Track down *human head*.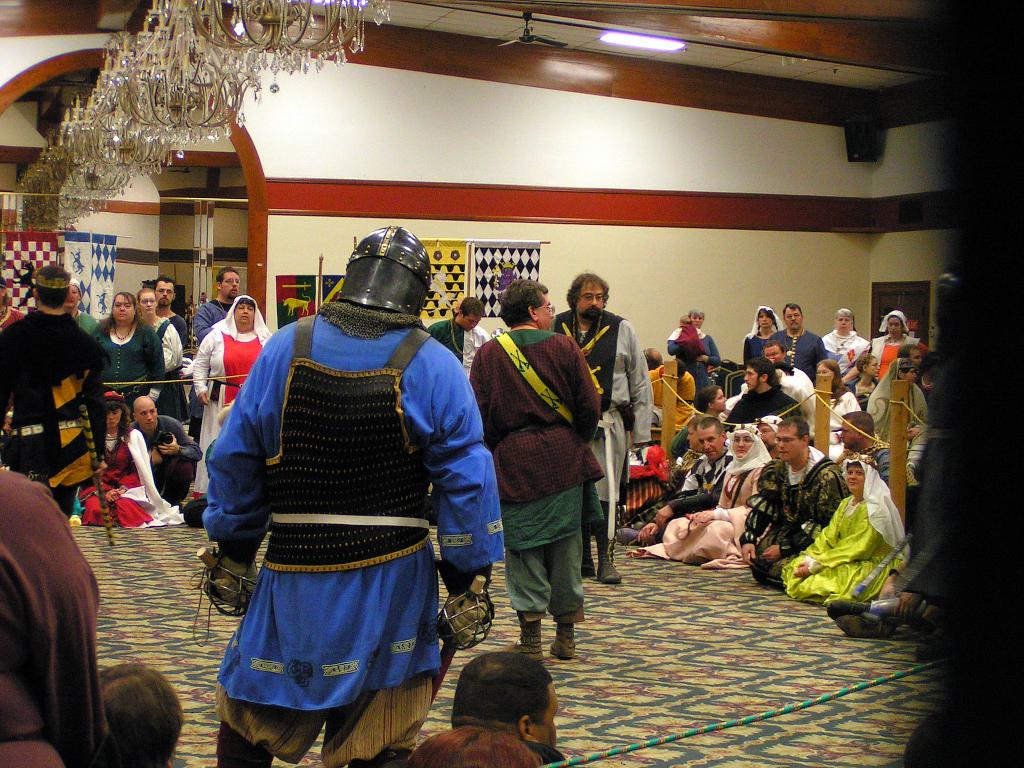
Tracked to [70, 276, 86, 304].
